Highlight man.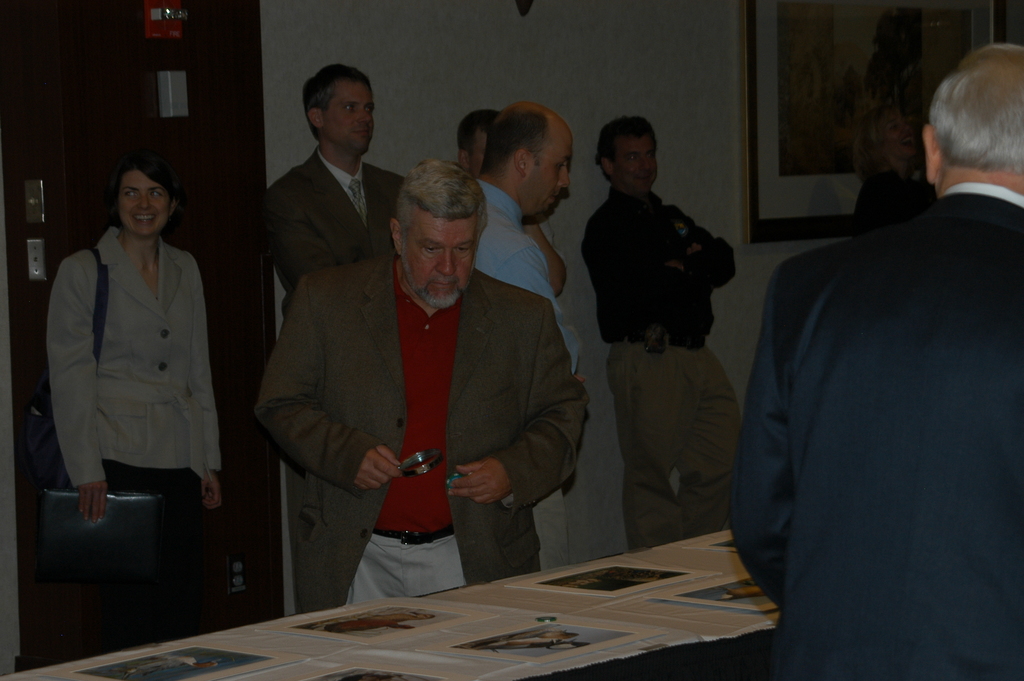
Highlighted region: locate(737, 37, 1023, 680).
